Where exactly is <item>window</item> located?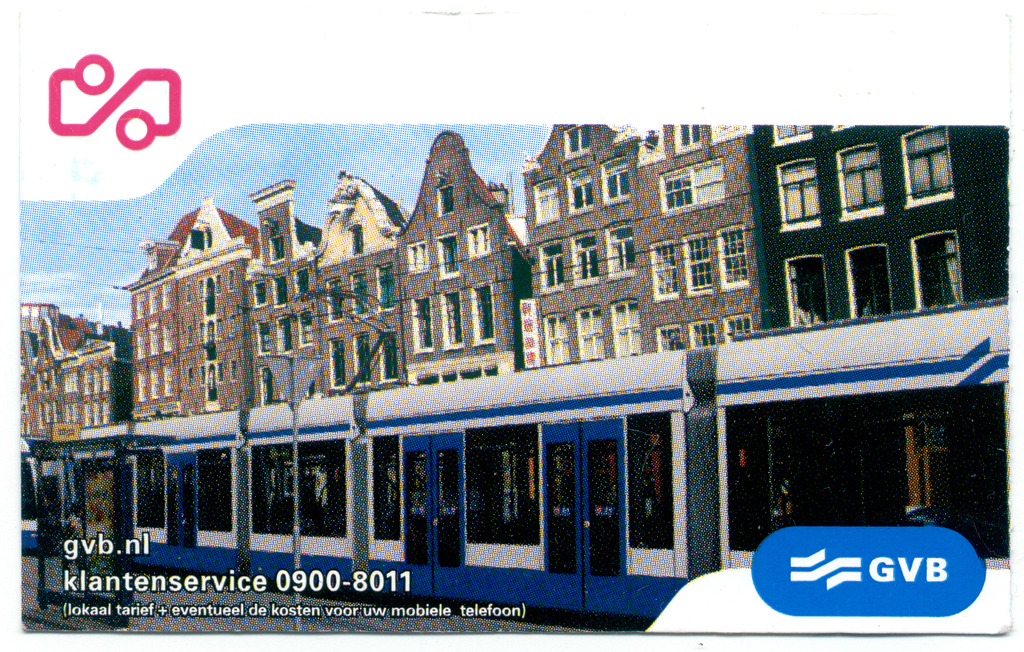
Its bounding box is (x1=566, y1=168, x2=600, y2=215).
